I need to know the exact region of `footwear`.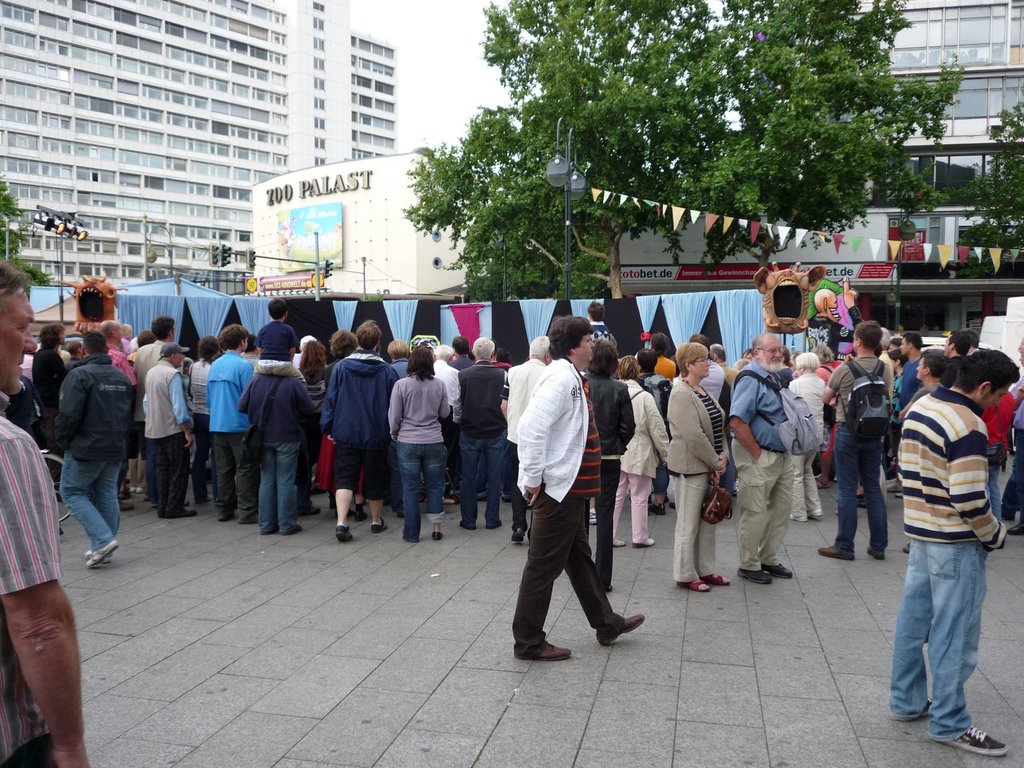
Region: l=83, t=542, r=116, b=572.
